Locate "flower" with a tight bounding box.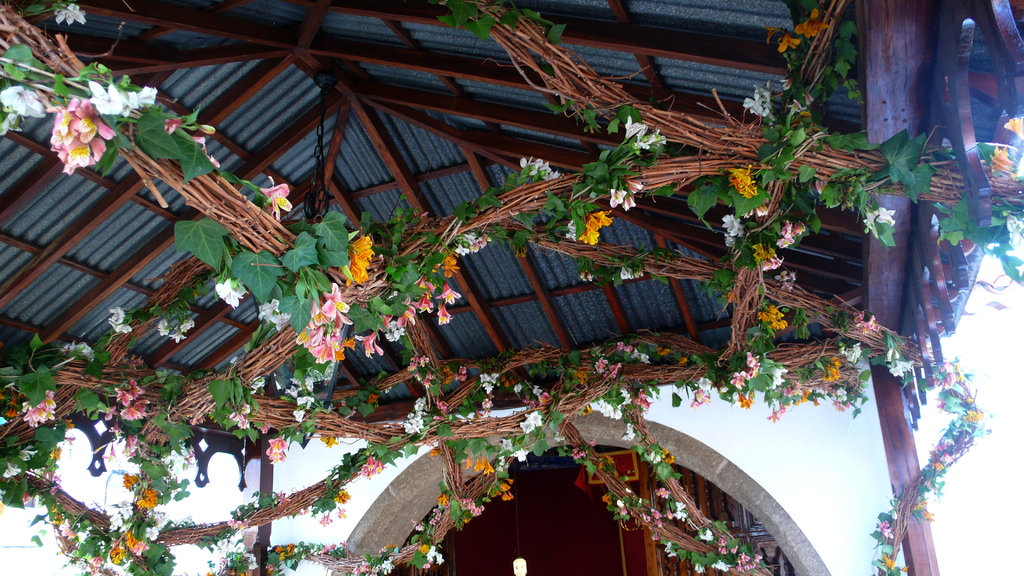
bbox=[621, 116, 658, 152].
